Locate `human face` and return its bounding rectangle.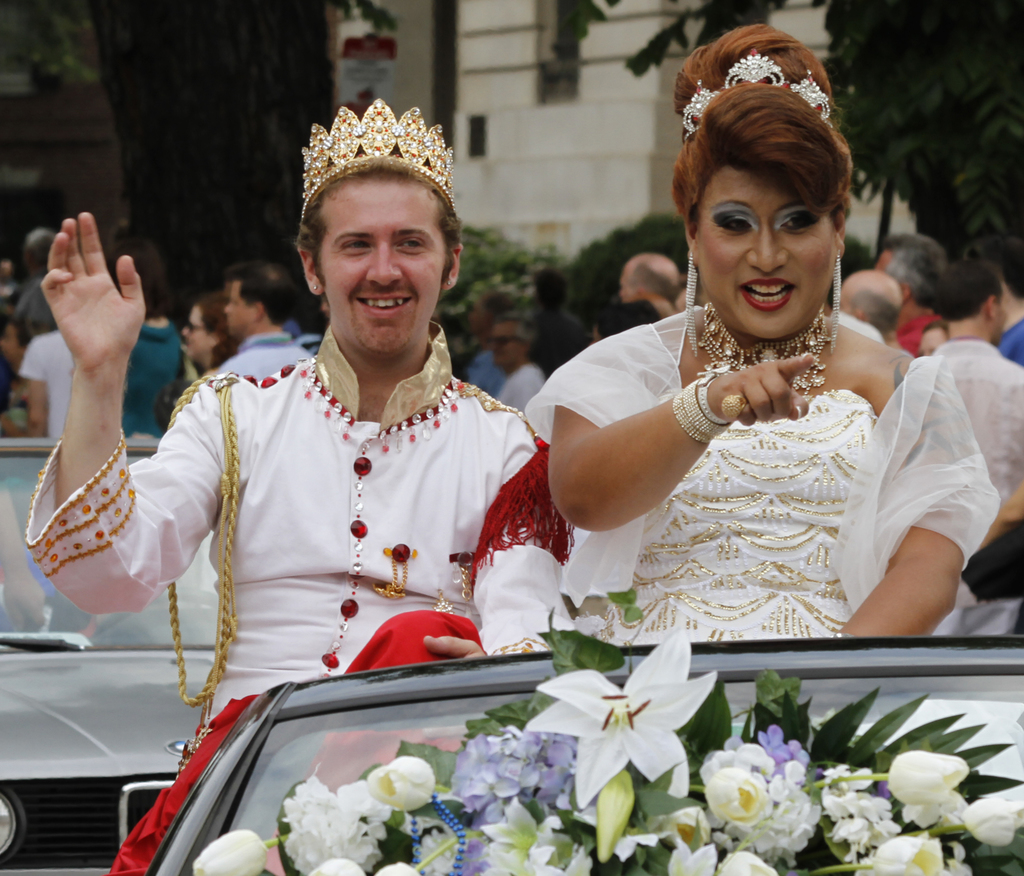
<box>612,259,640,300</box>.
